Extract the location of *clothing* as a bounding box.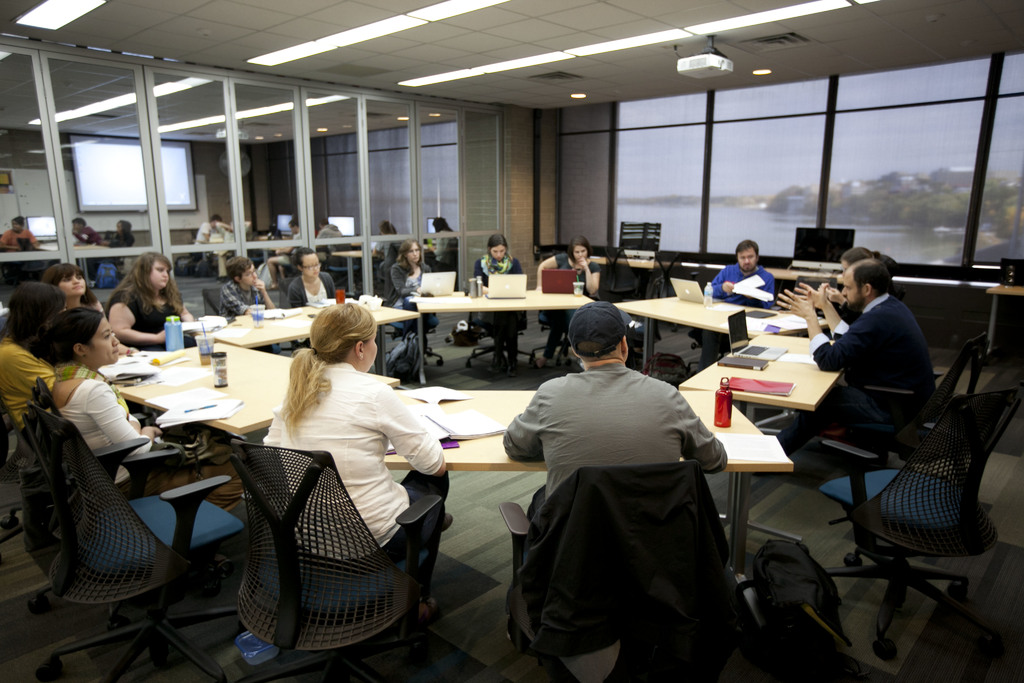
[x1=296, y1=276, x2=335, y2=301].
